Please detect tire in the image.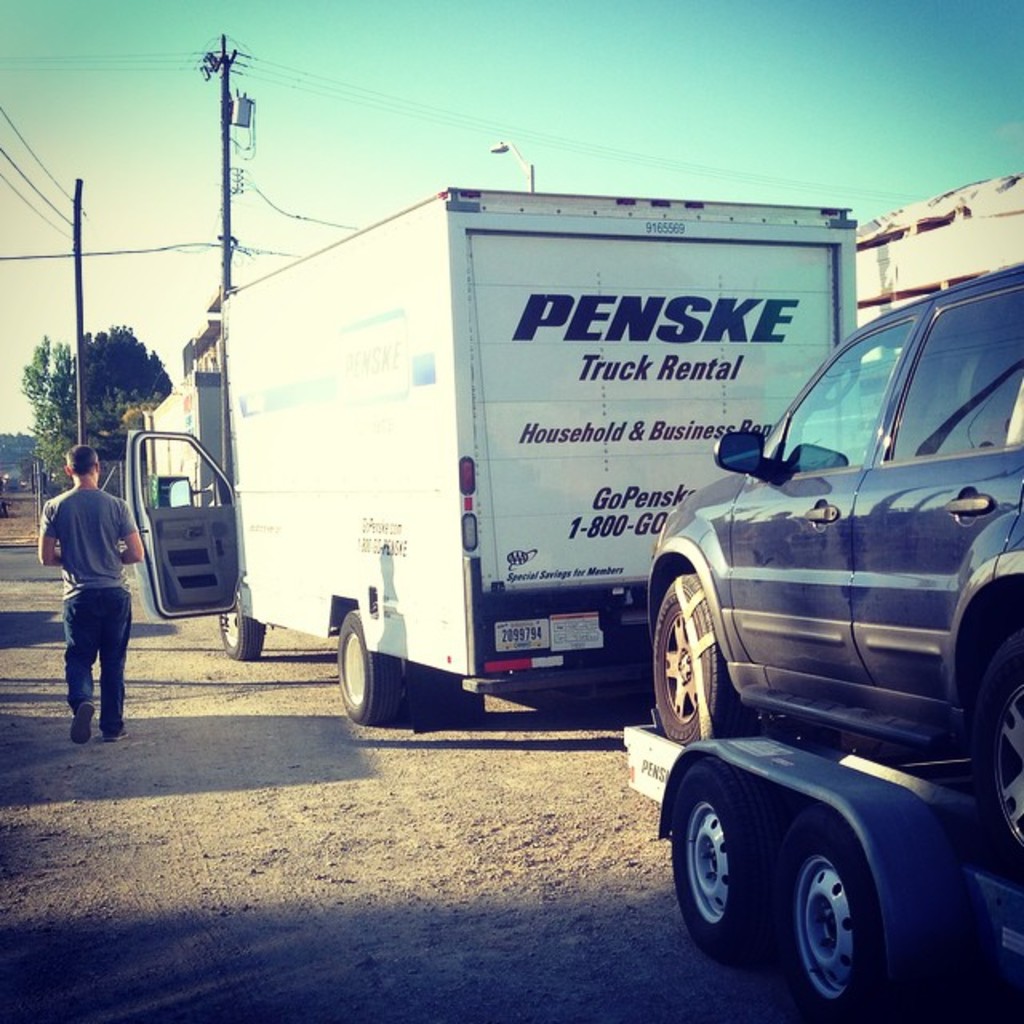
216,595,267,659.
